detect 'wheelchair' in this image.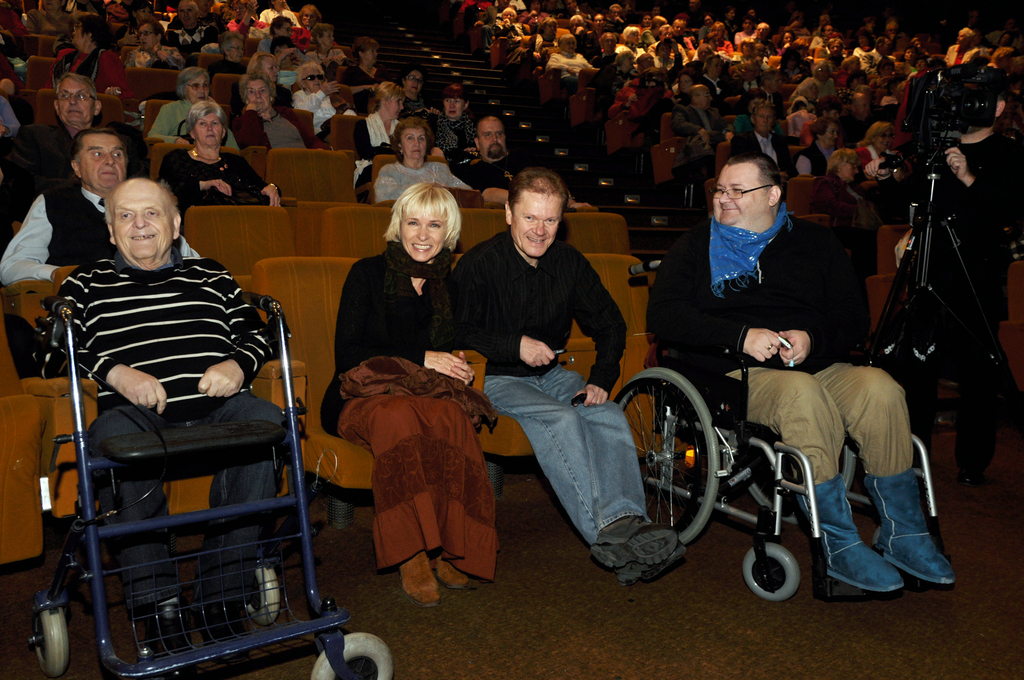
Detection: 612/259/944/599.
